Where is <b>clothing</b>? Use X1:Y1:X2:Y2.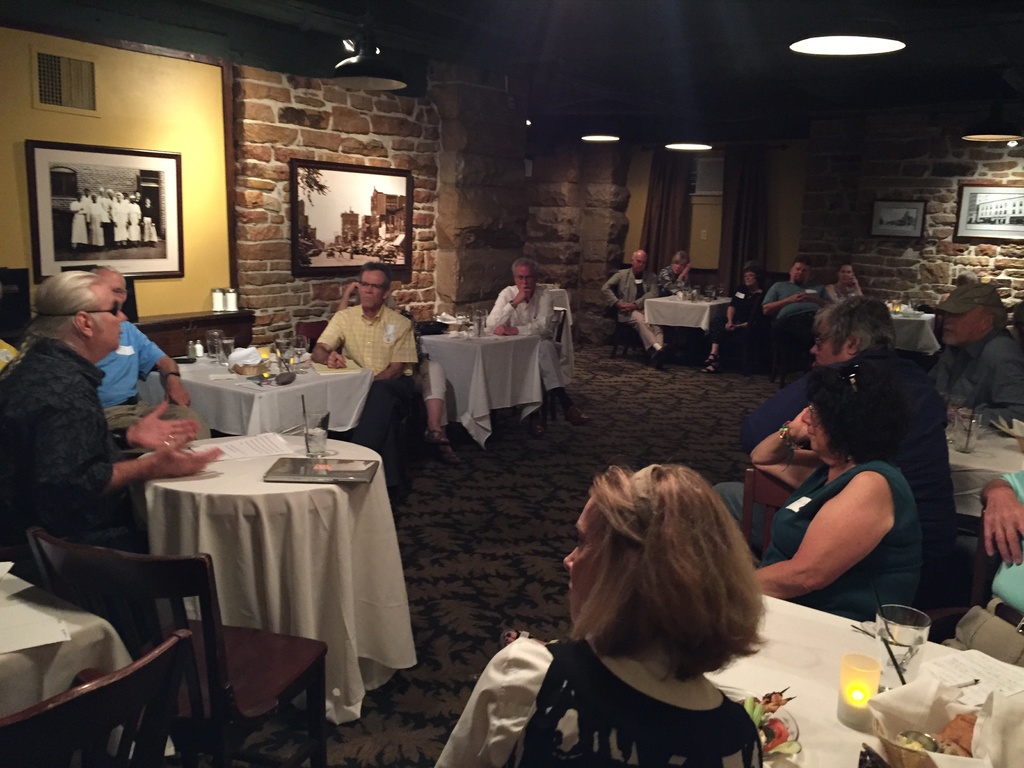
710:282:771:337.
